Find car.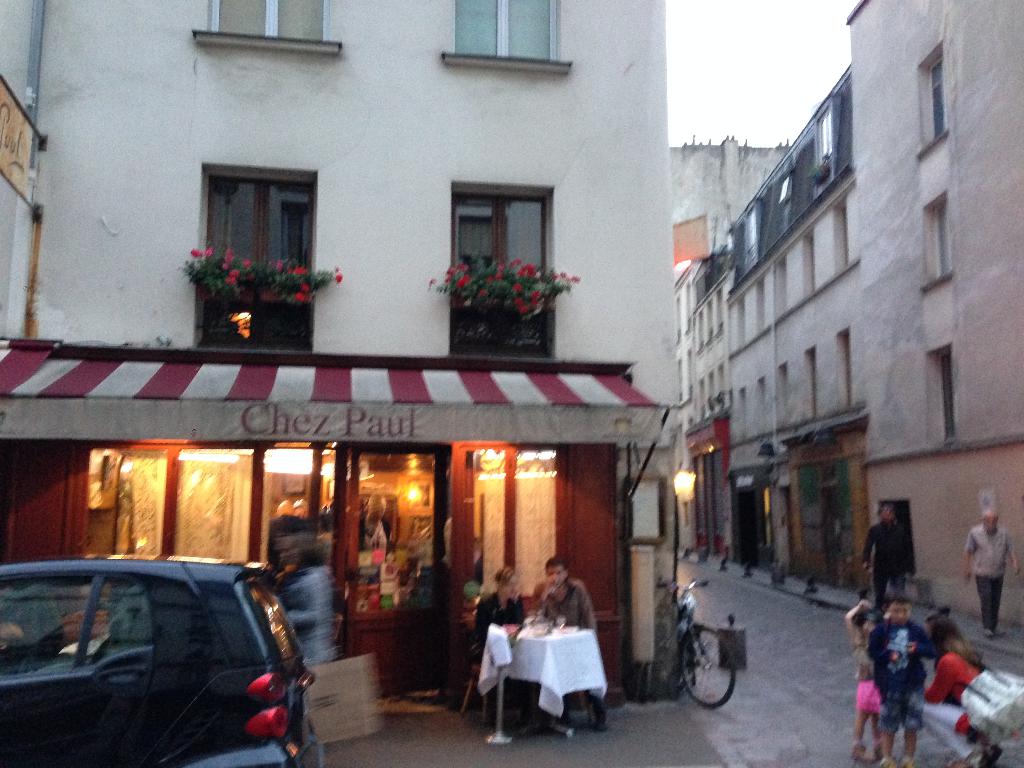
box(0, 556, 319, 767).
